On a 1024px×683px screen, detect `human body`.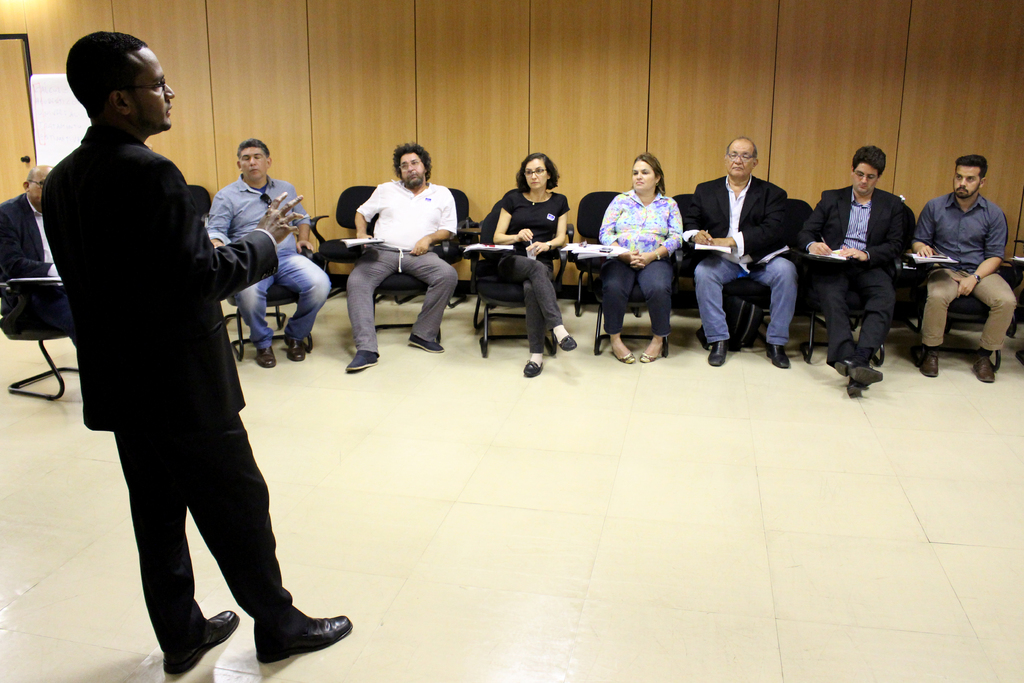
[left=39, top=29, right=353, bottom=681].
